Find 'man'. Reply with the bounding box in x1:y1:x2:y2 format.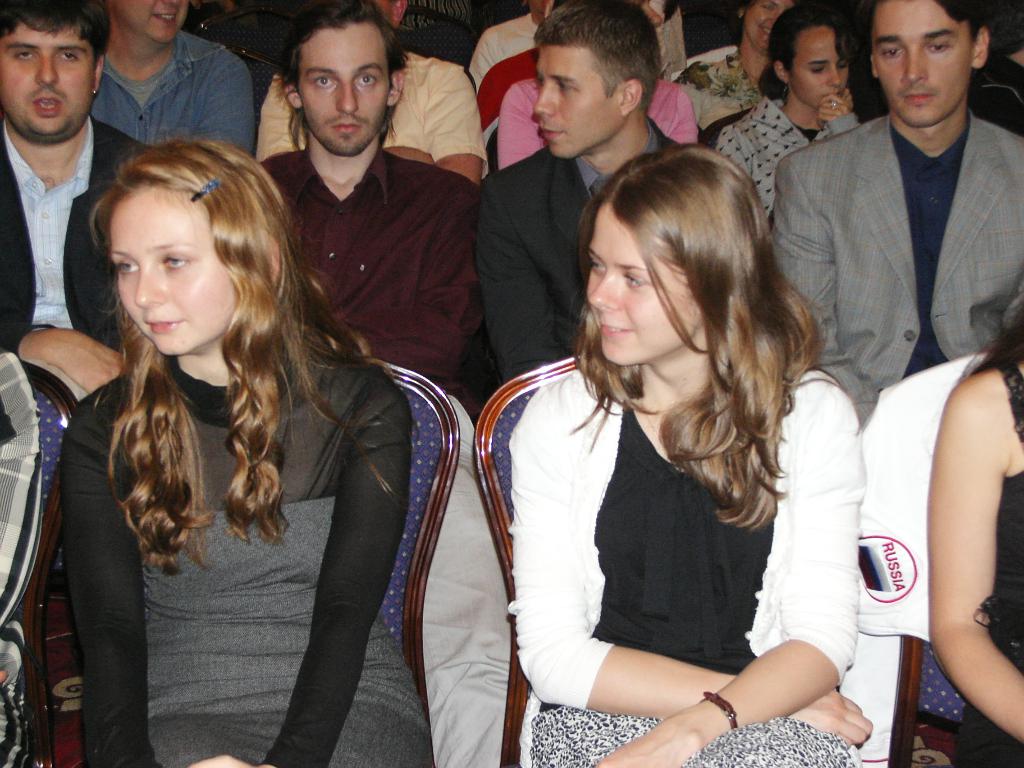
474:1:684:385.
